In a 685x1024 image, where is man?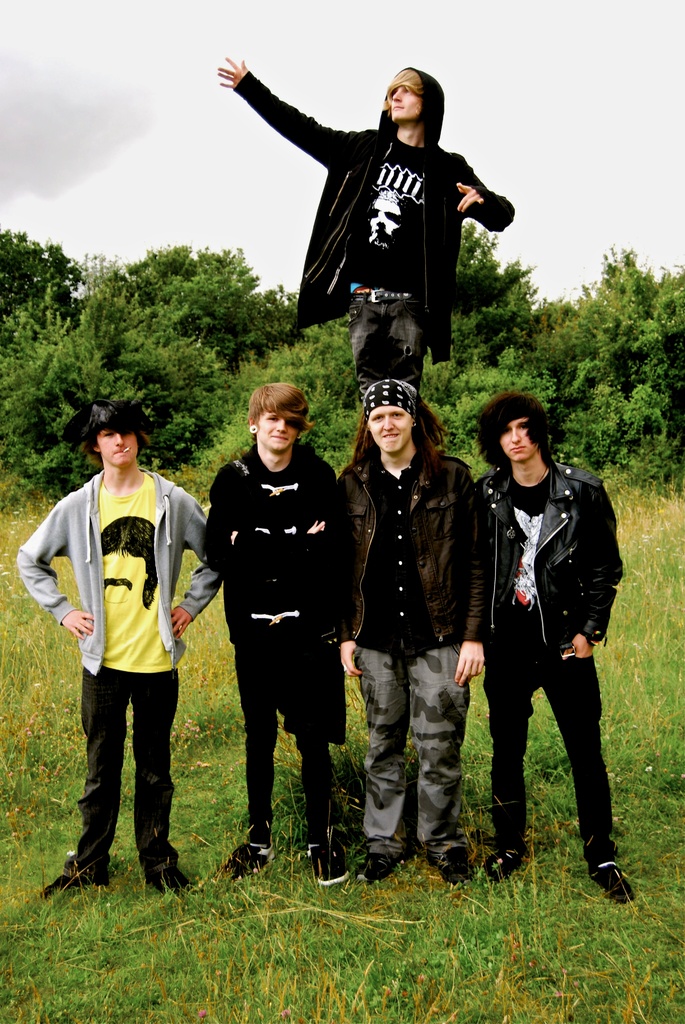
[x1=476, y1=390, x2=635, y2=904].
